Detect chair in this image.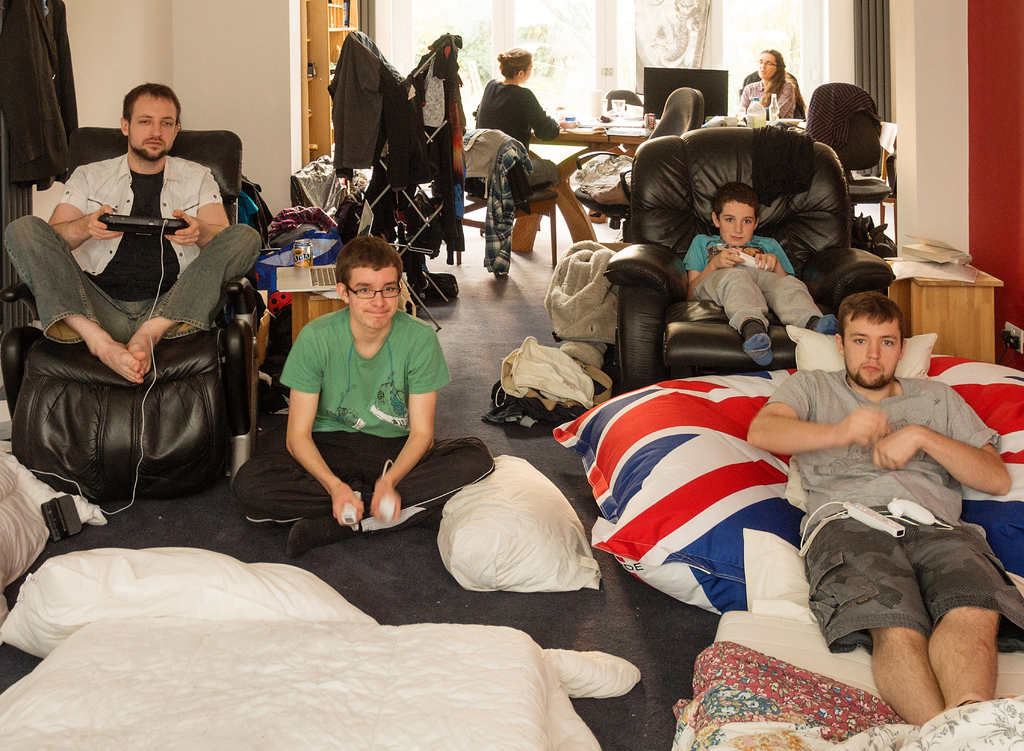
Detection: 604 86 642 113.
